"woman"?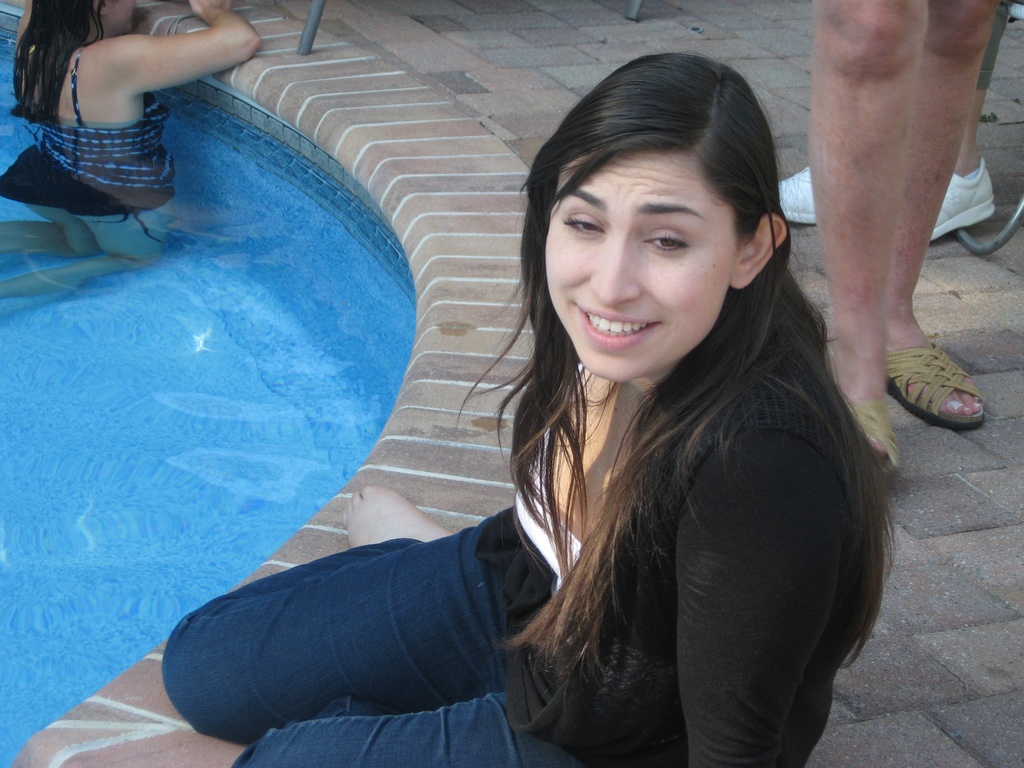
<region>0, 0, 262, 298</region>
